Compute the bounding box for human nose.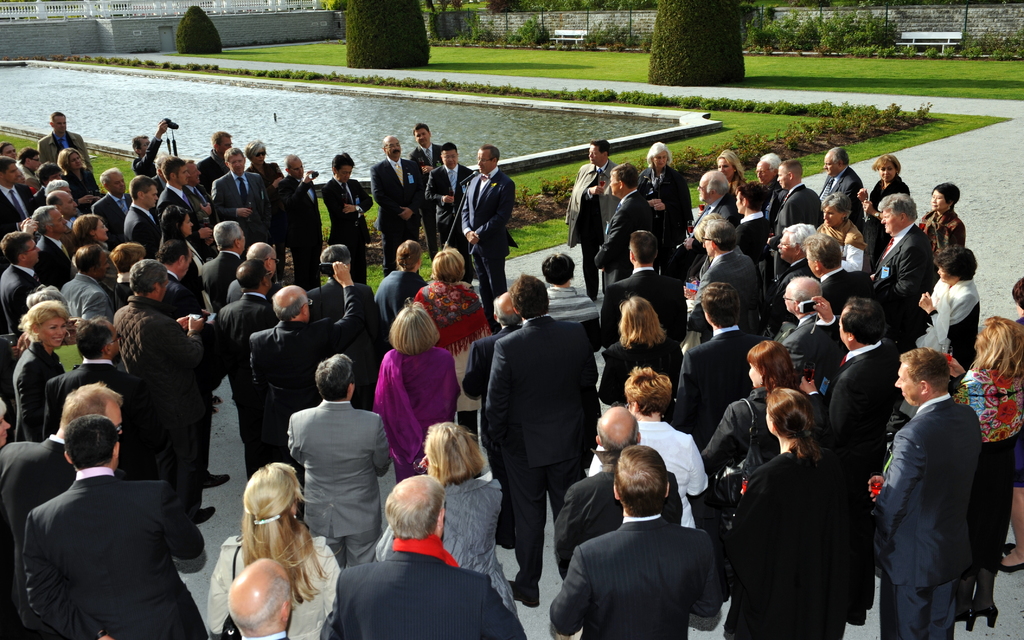
locate(881, 218, 886, 225).
